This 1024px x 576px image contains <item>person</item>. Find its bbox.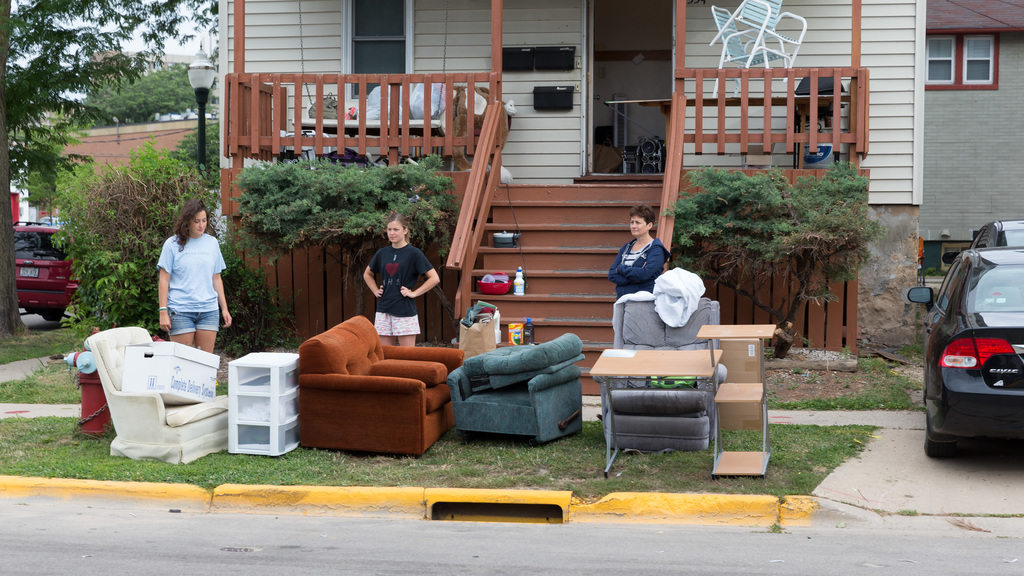
{"x1": 353, "y1": 209, "x2": 433, "y2": 352}.
